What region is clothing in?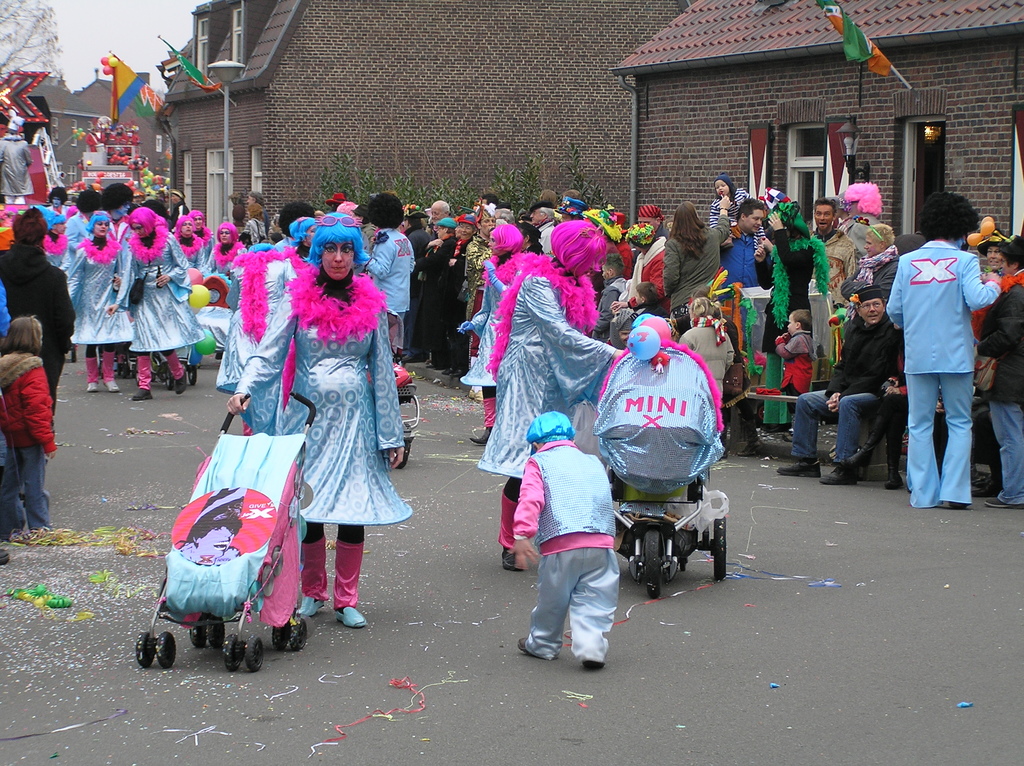
(768,324,821,411).
